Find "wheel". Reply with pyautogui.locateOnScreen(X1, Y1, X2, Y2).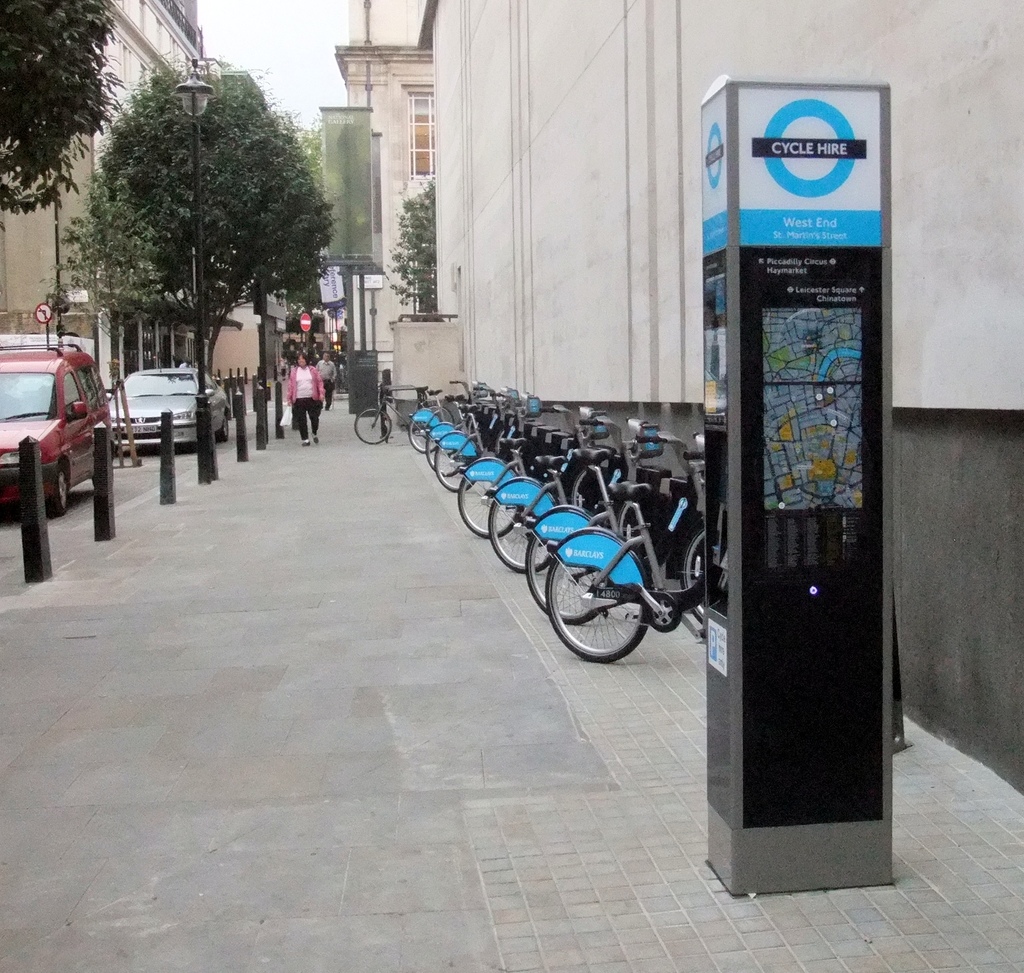
pyautogui.locateOnScreen(614, 504, 630, 534).
